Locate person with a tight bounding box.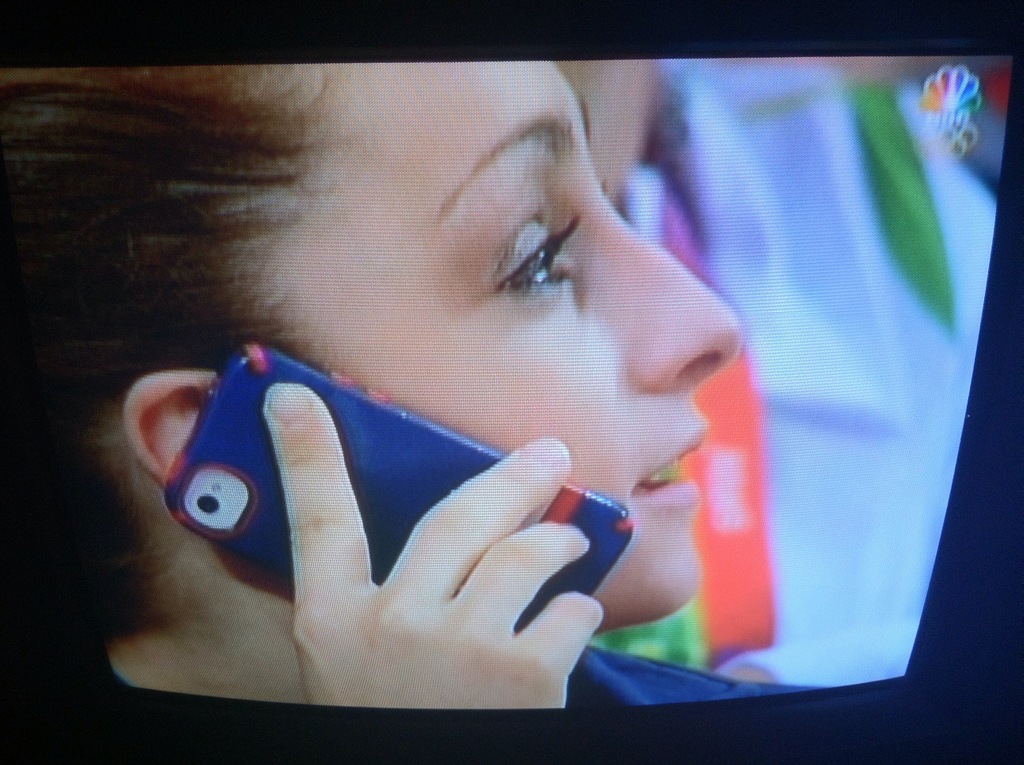
0 56 831 709.
